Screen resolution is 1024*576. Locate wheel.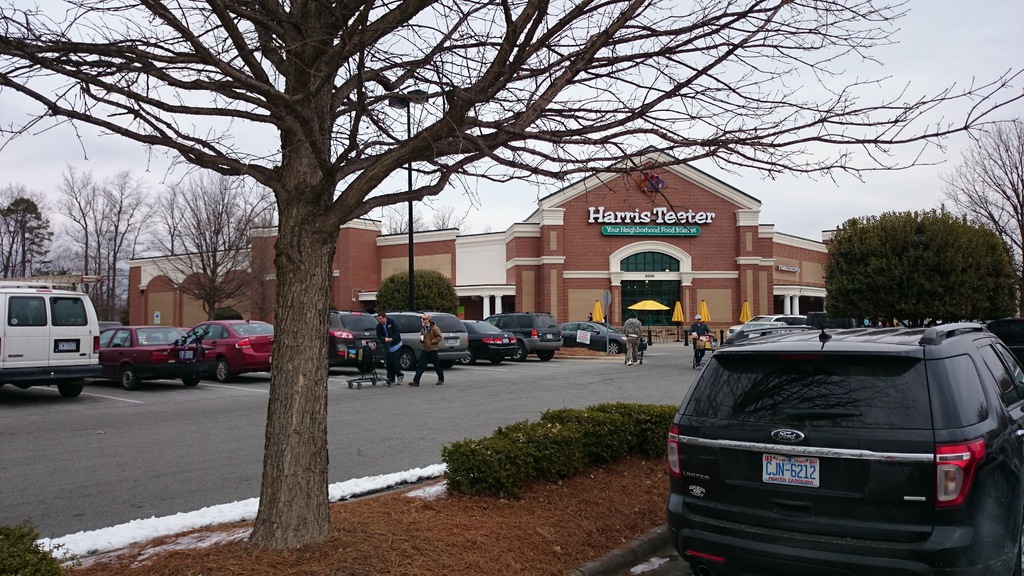
510,340,527,362.
